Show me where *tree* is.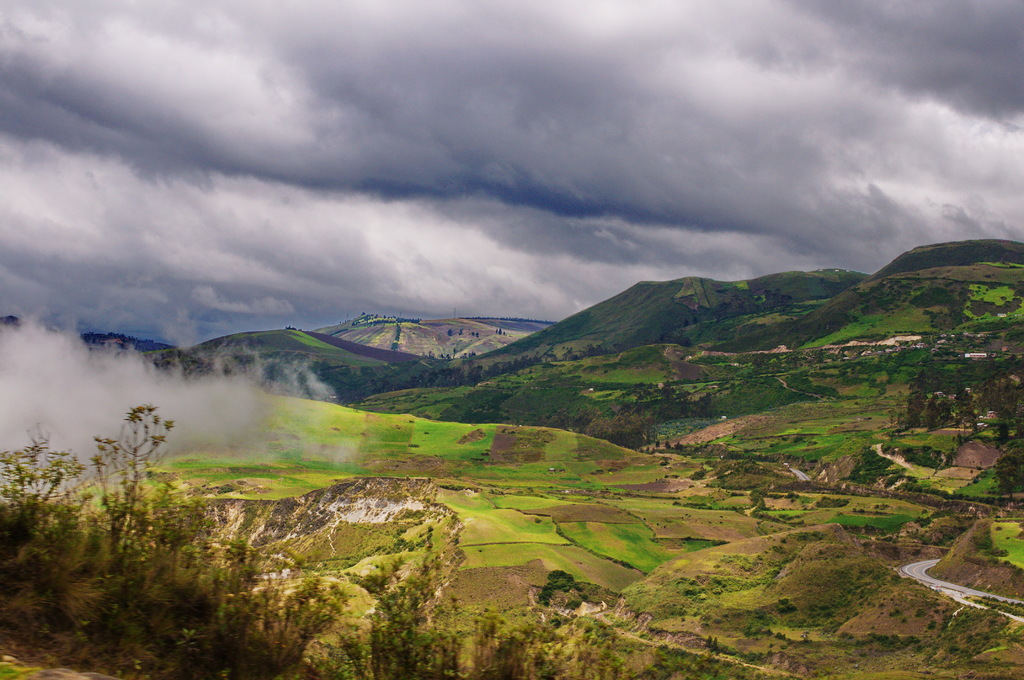
*tree* is at (906, 389, 927, 429).
